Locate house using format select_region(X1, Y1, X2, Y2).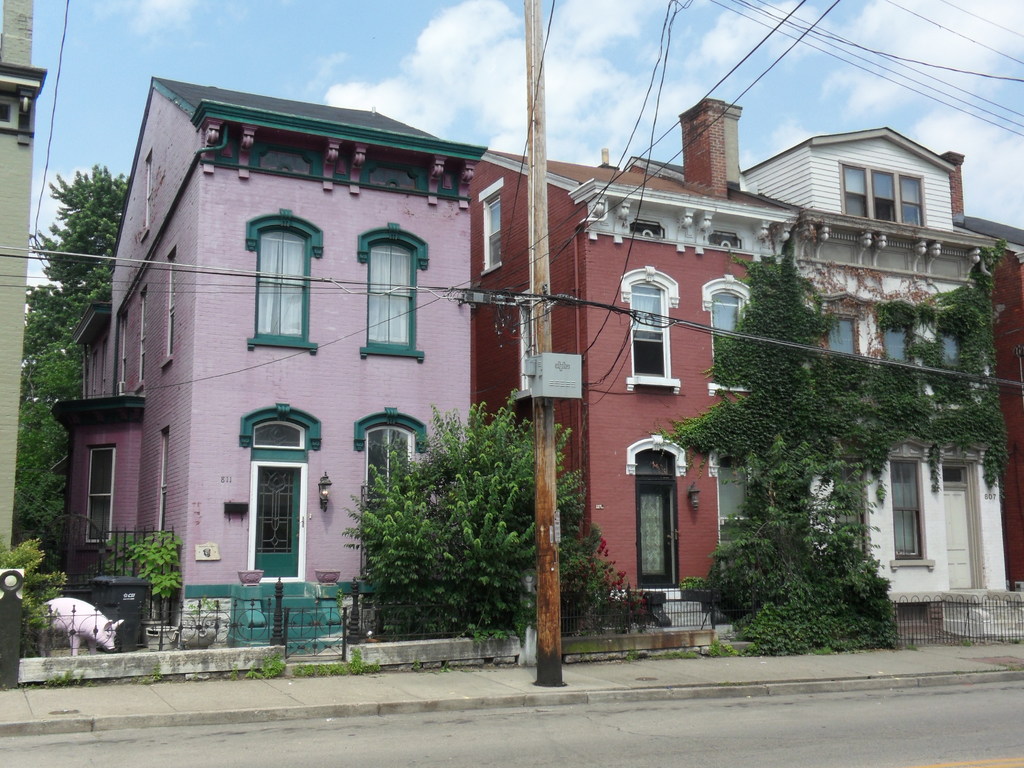
select_region(940, 149, 1023, 591).
